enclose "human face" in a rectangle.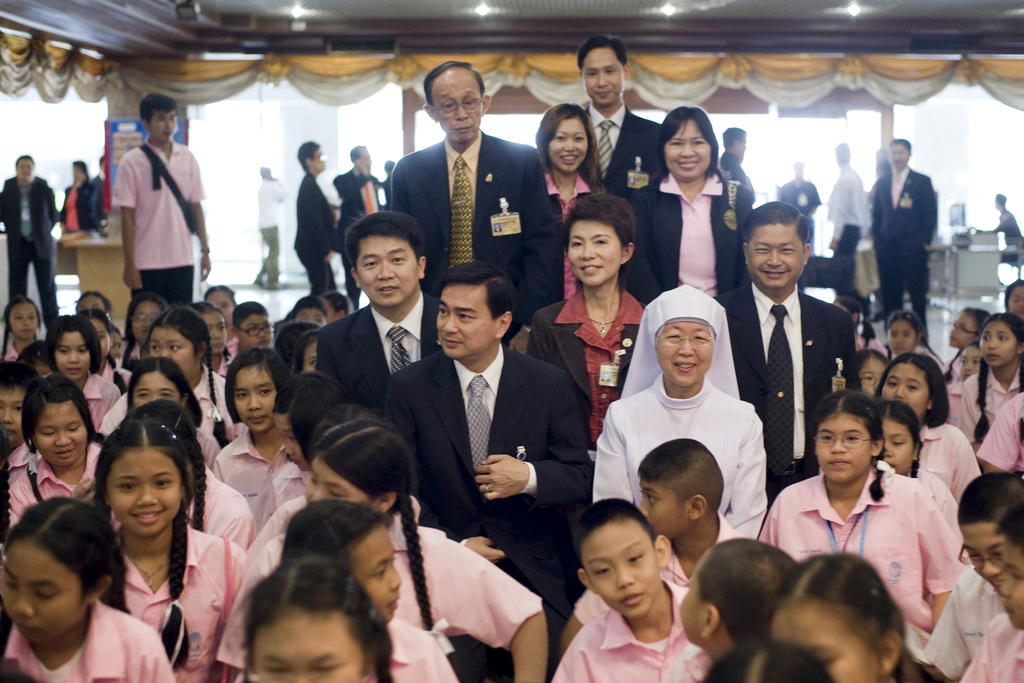
box=[1007, 288, 1023, 315].
